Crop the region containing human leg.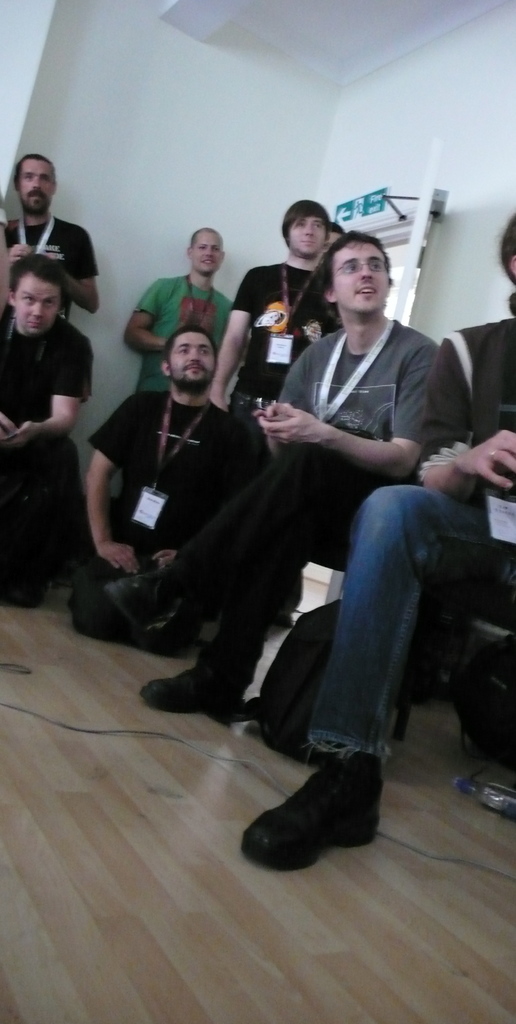
Crop region: 100,438,285,727.
